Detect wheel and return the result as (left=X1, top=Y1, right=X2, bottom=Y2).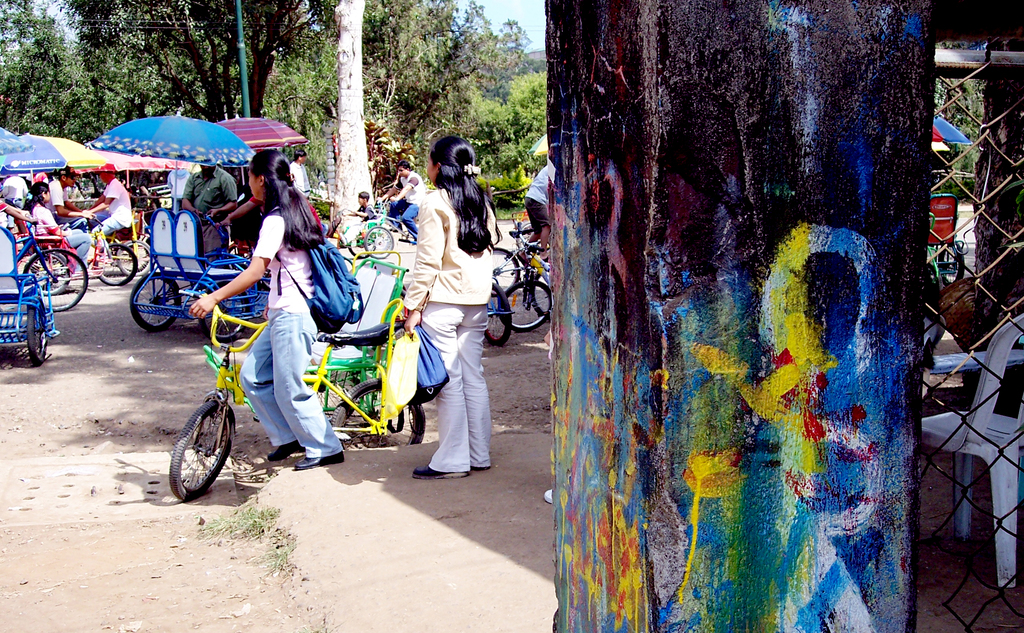
(left=330, top=381, right=425, bottom=445).
